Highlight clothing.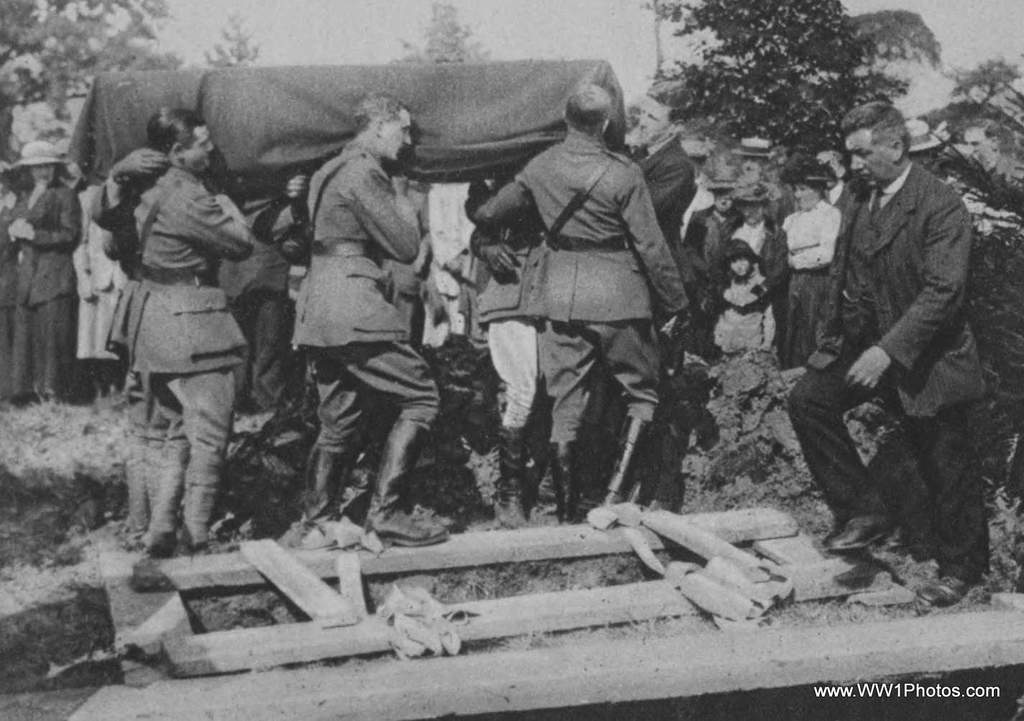
Highlighted region: rect(135, 163, 250, 541).
